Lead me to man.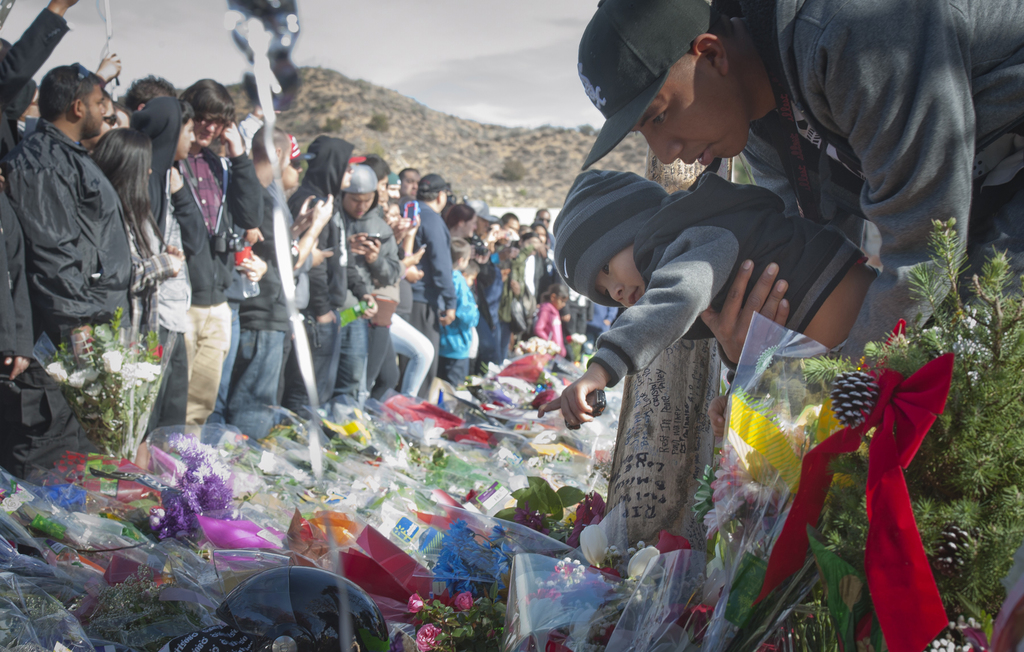
Lead to [621,0,1023,368].
